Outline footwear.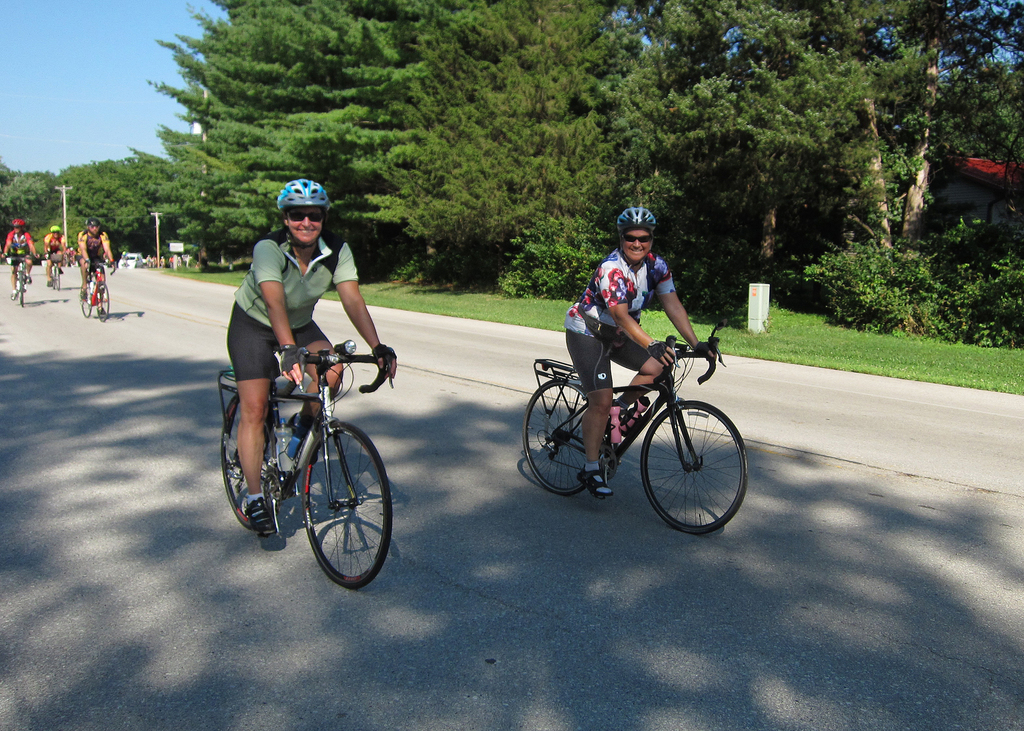
Outline: detection(7, 292, 16, 299).
